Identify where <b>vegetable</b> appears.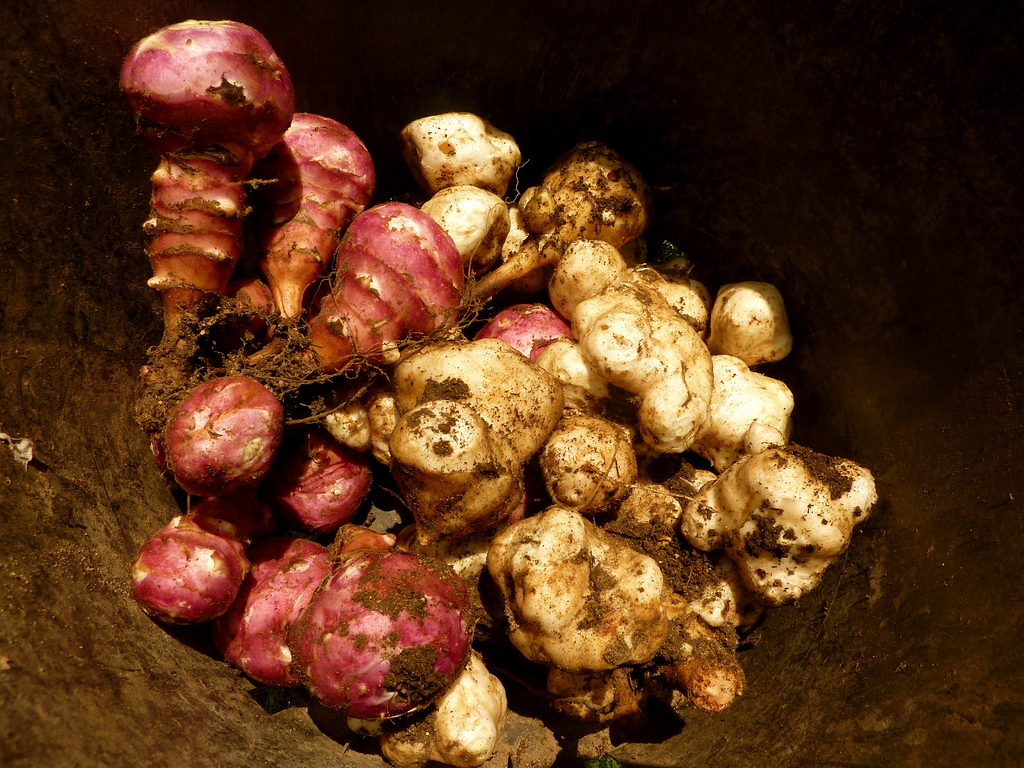
Appears at x1=379, y1=86, x2=535, y2=269.
